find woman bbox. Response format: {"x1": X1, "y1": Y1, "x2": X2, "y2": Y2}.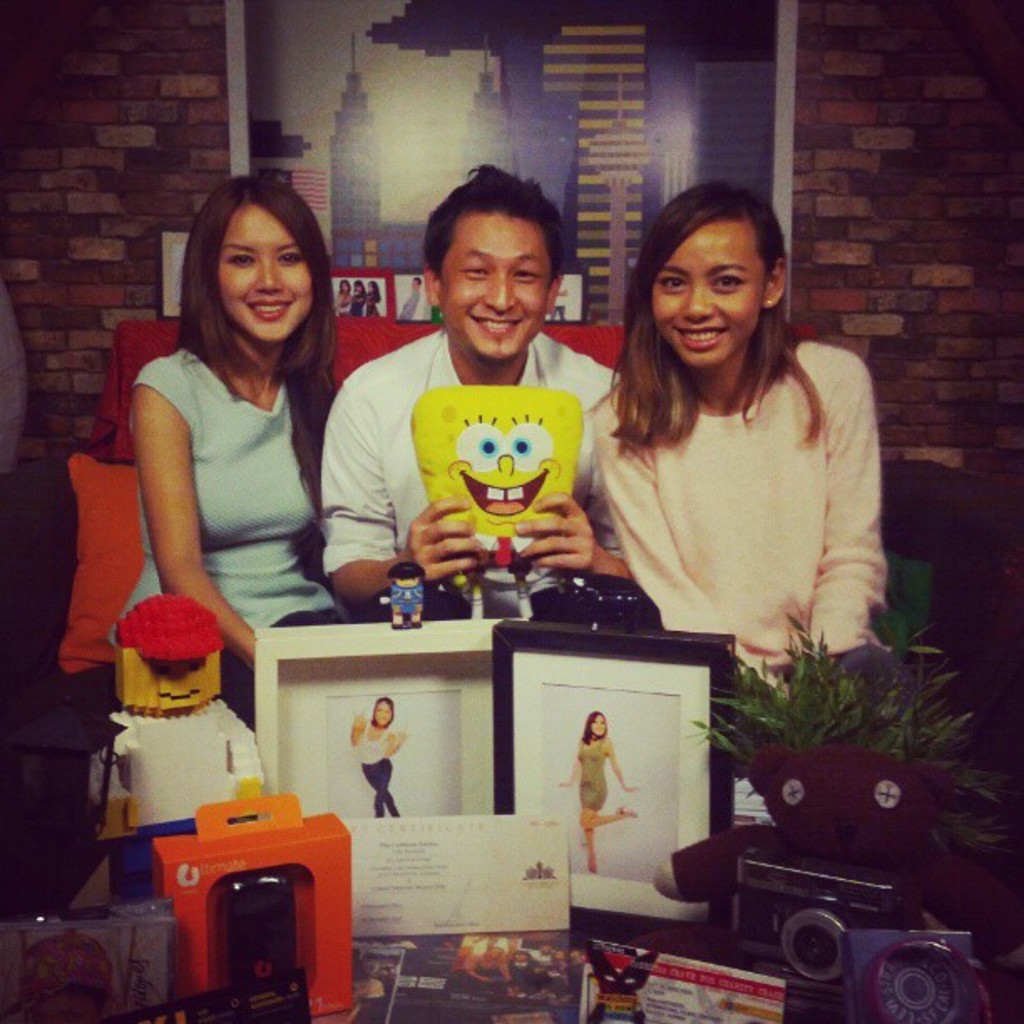
{"x1": 331, "y1": 696, "x2": 403, "y2": 805}.
